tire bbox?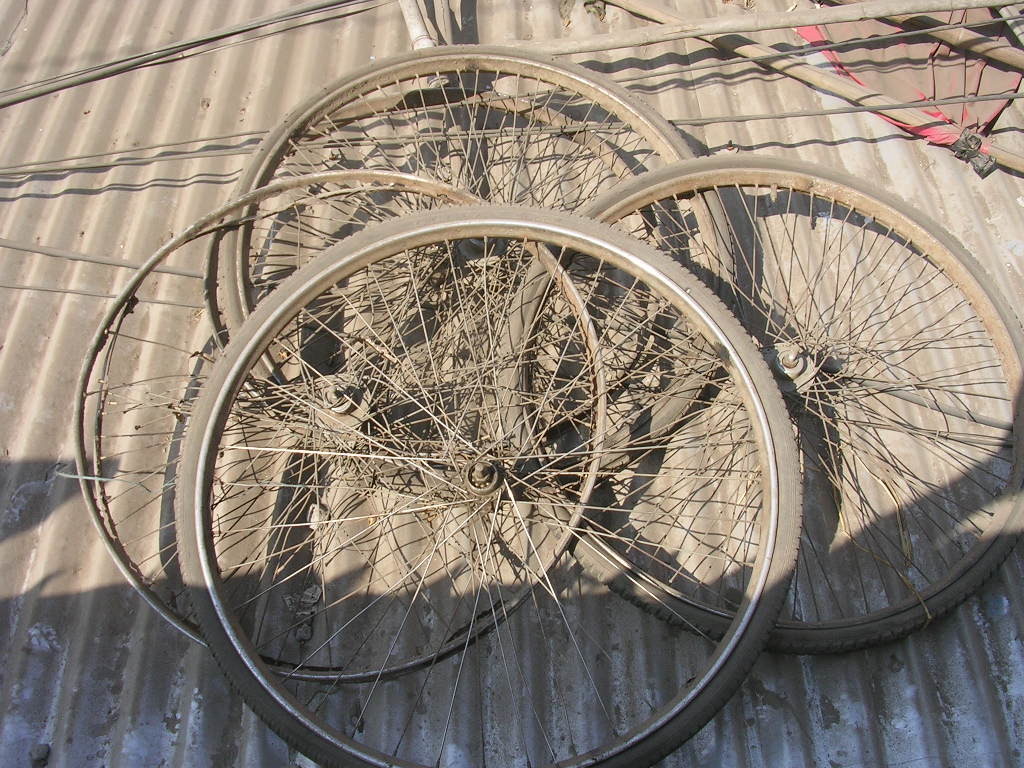
<region>493, 149, 1023, 655</region>
